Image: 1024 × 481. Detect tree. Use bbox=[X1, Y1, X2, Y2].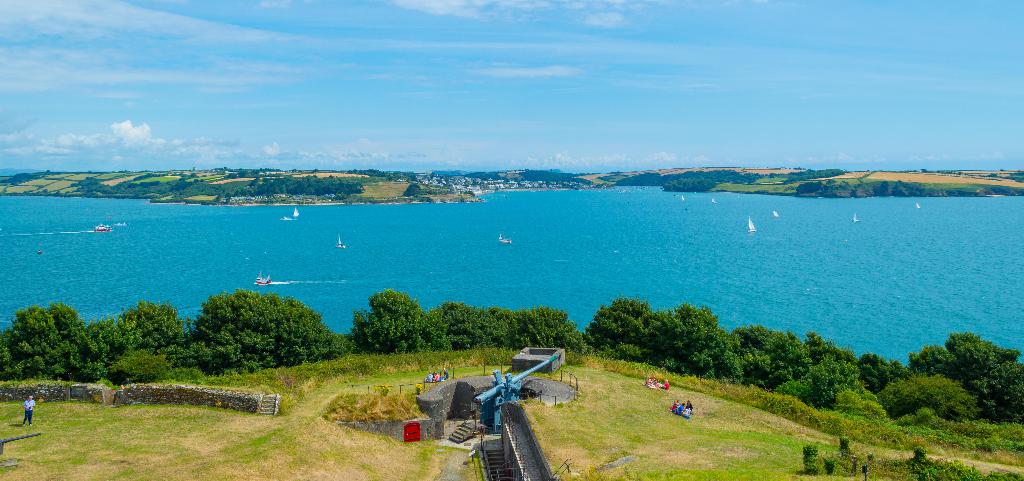
bbox=[920, 167, 928, 172].
